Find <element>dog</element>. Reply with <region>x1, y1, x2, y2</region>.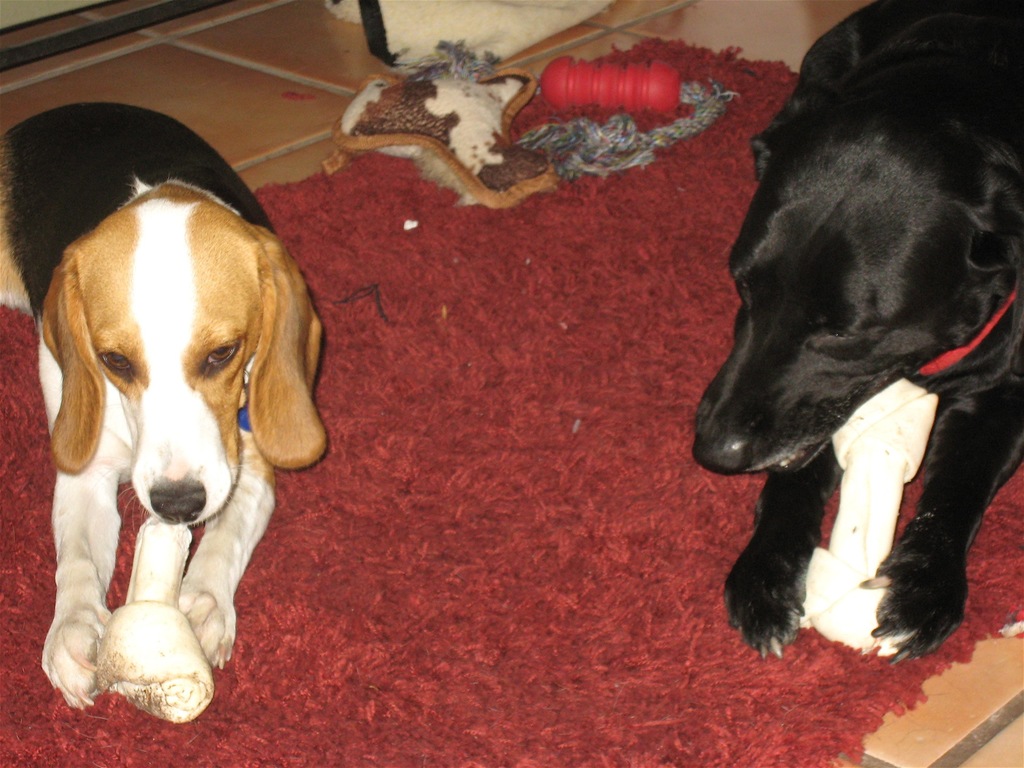
<region>0, 102, 328, 712</region>.
